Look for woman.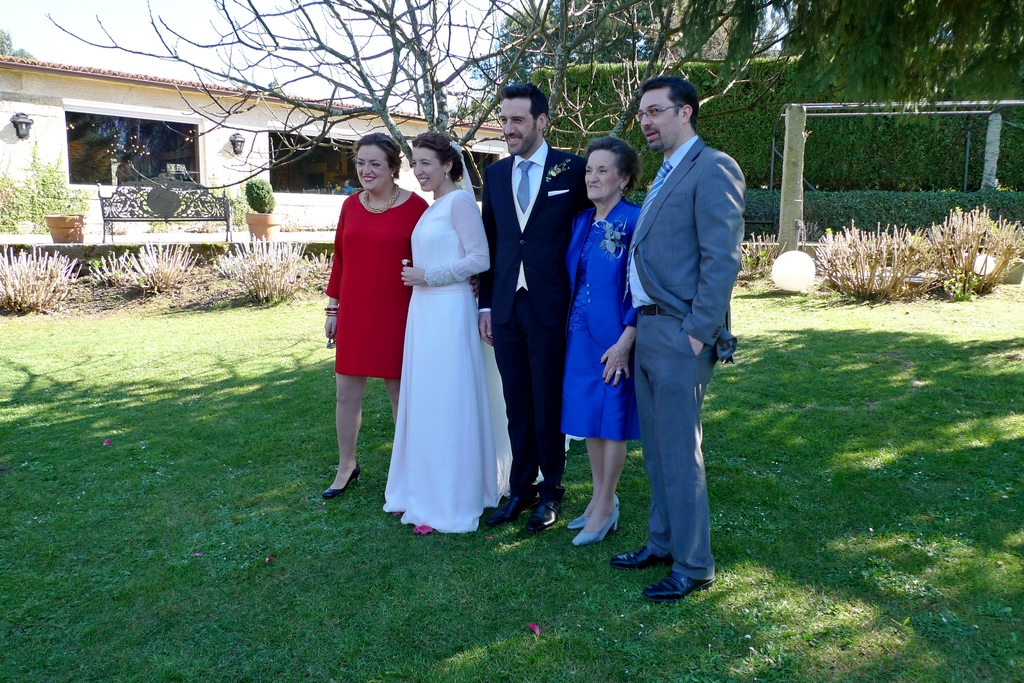
Found: {"x1": 376, "y1": 131, "x2": 518, "y2": 541}.
